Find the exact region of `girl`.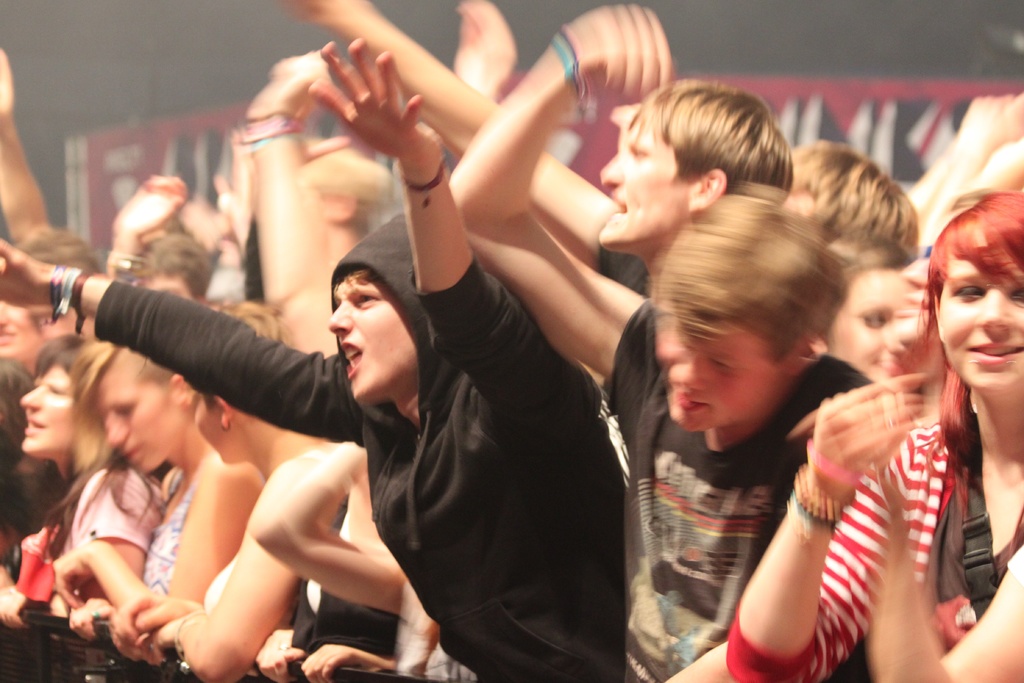
Exact region: (left=724, top=183, right=1023, bottom=682).
